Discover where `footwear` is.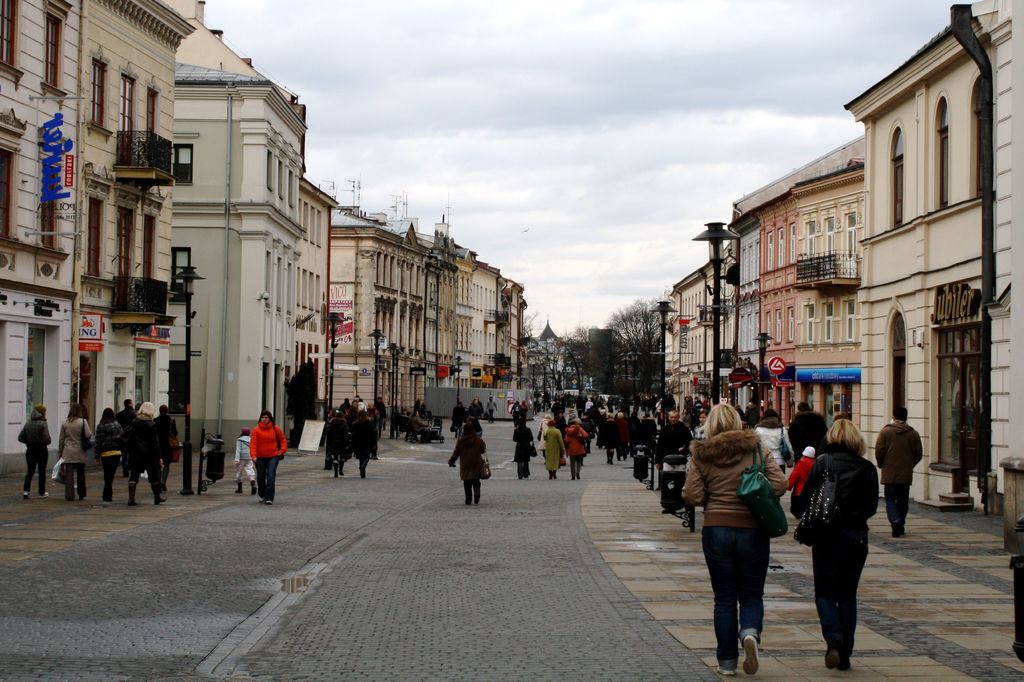
Discovered at {"left": 479, "top": 496, "right": 484, "bottom": 501}.
